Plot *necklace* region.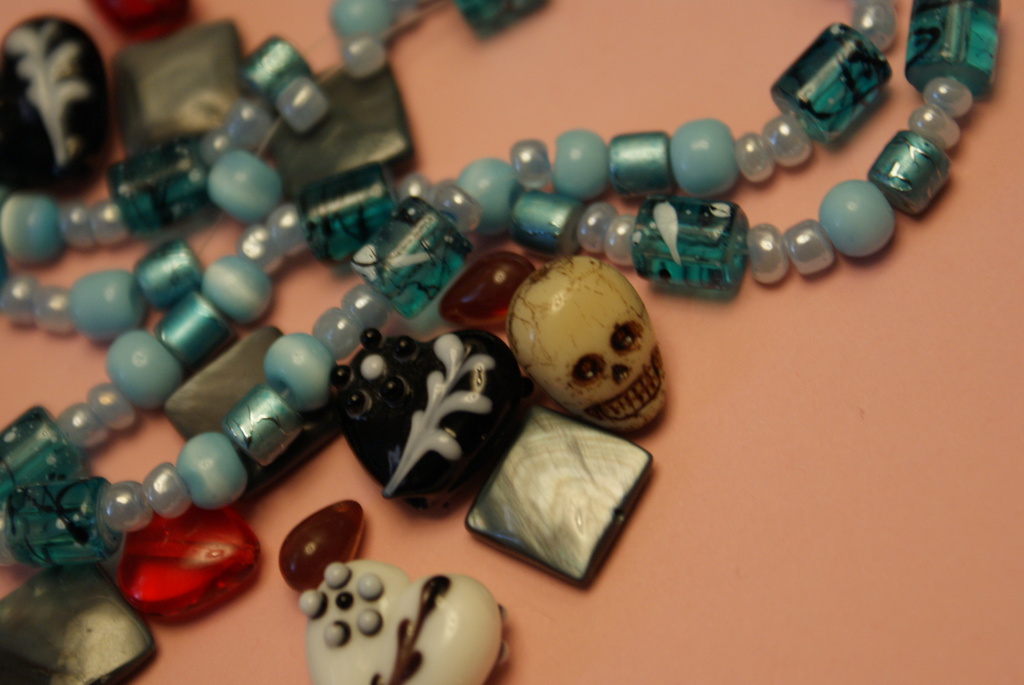
Plotted at 0/0/999/573.
